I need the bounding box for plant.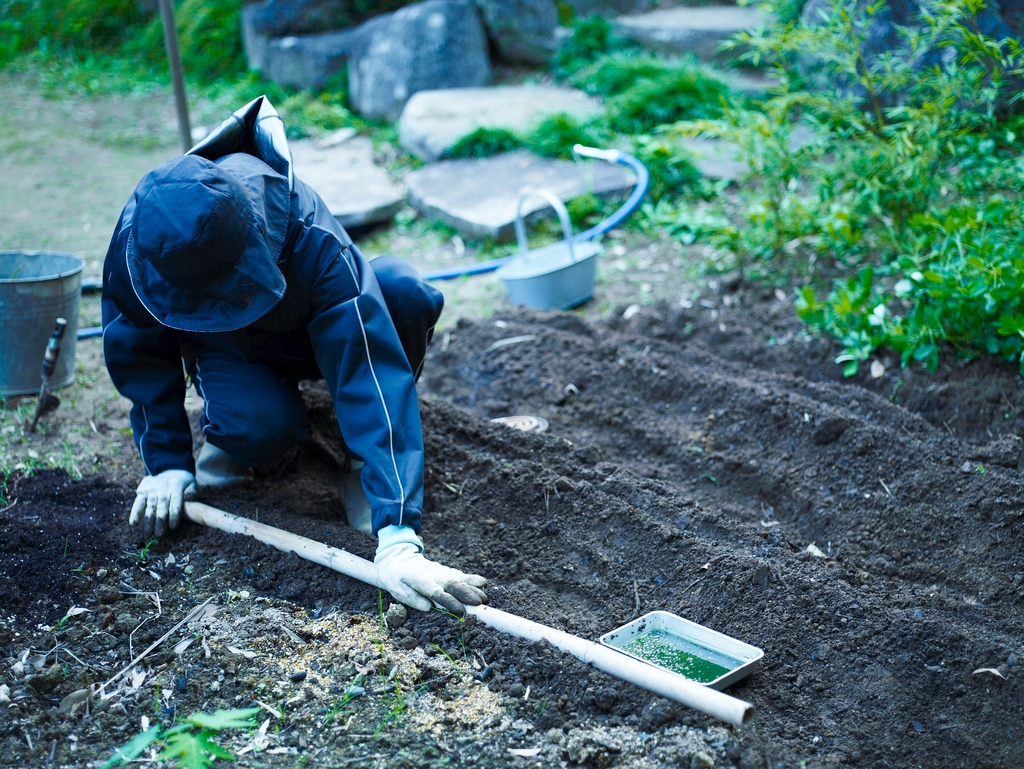
Here it is: {"left": 0, "top": 0, "right": 242, "bottom": 140}.
